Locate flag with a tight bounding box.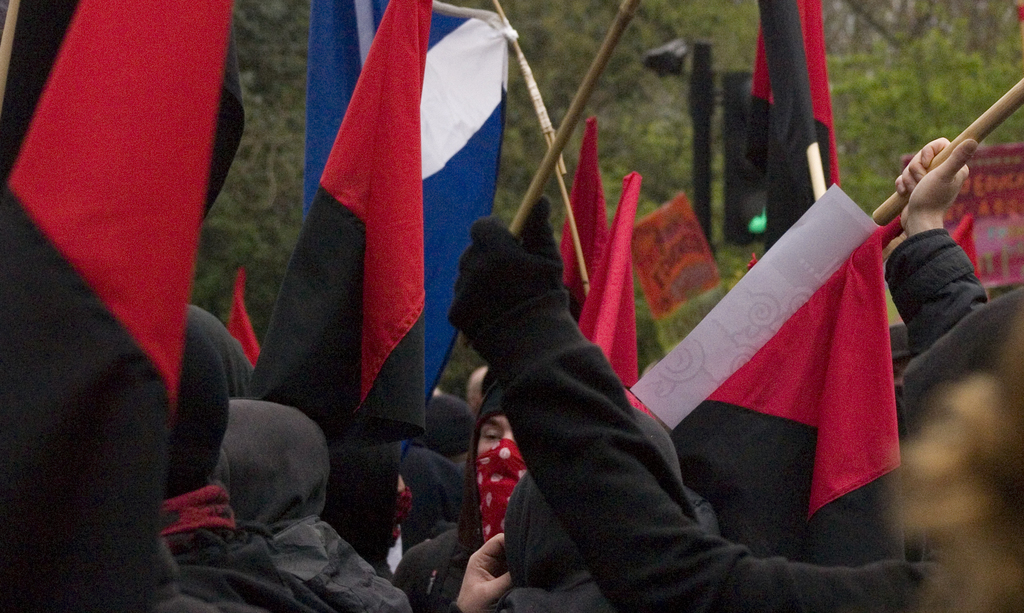
(left=259, top=0, right=431, bottom=480).
